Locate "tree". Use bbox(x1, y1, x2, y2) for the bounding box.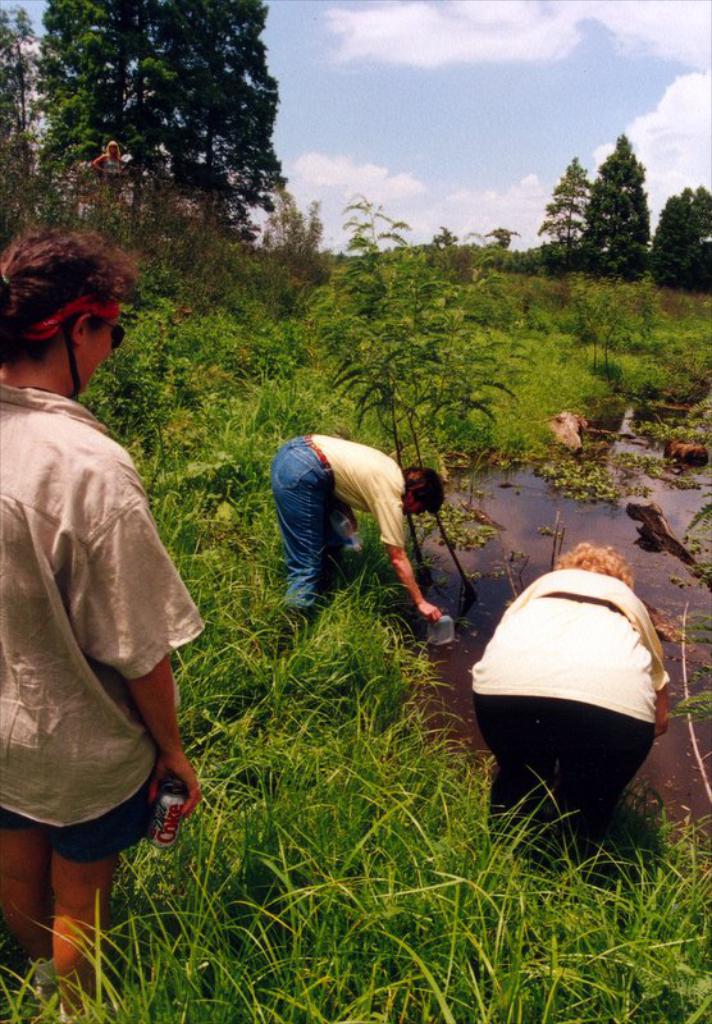
bbox(659, 173, 711, 321).
